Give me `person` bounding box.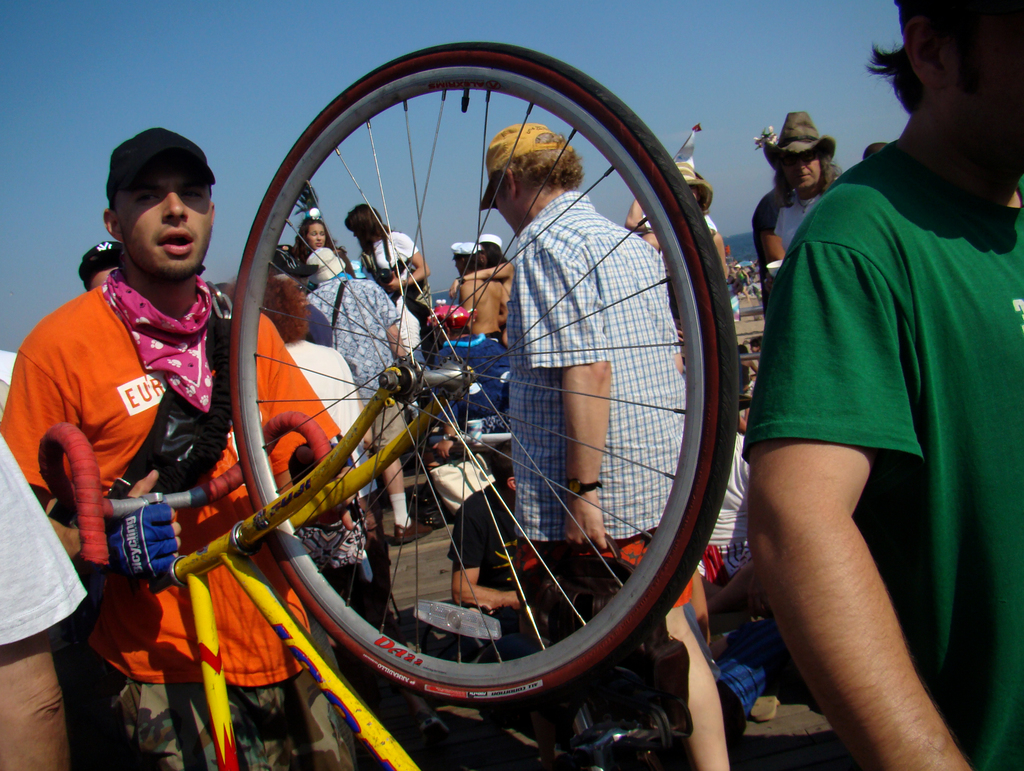
(739, 0, 1021, 767).
